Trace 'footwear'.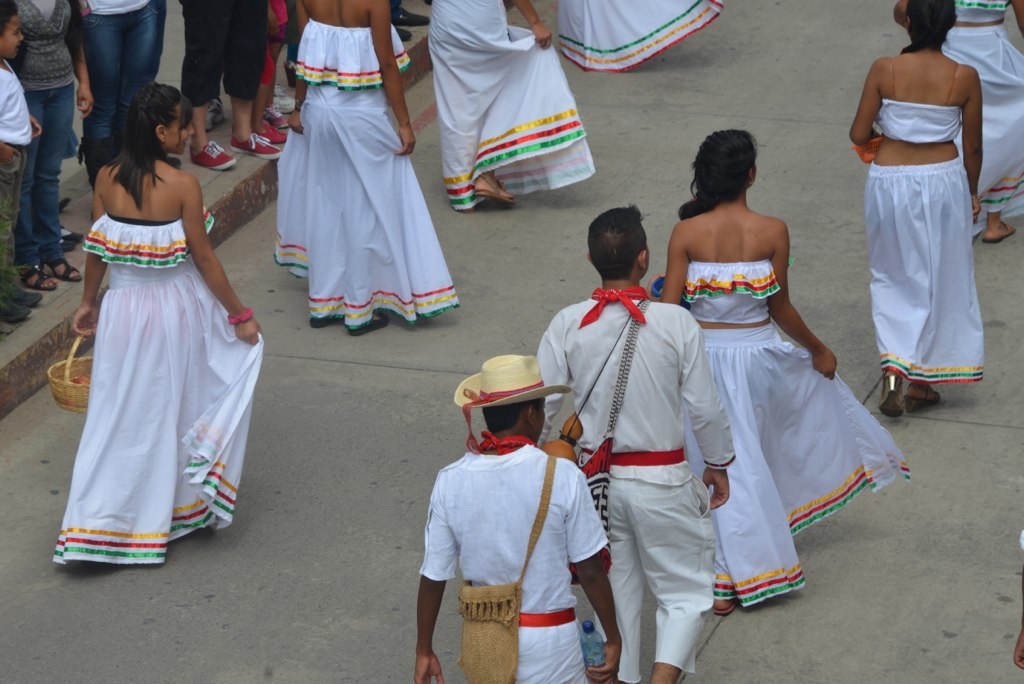
Traced to <region>202, 95, 228, 131</region>.
